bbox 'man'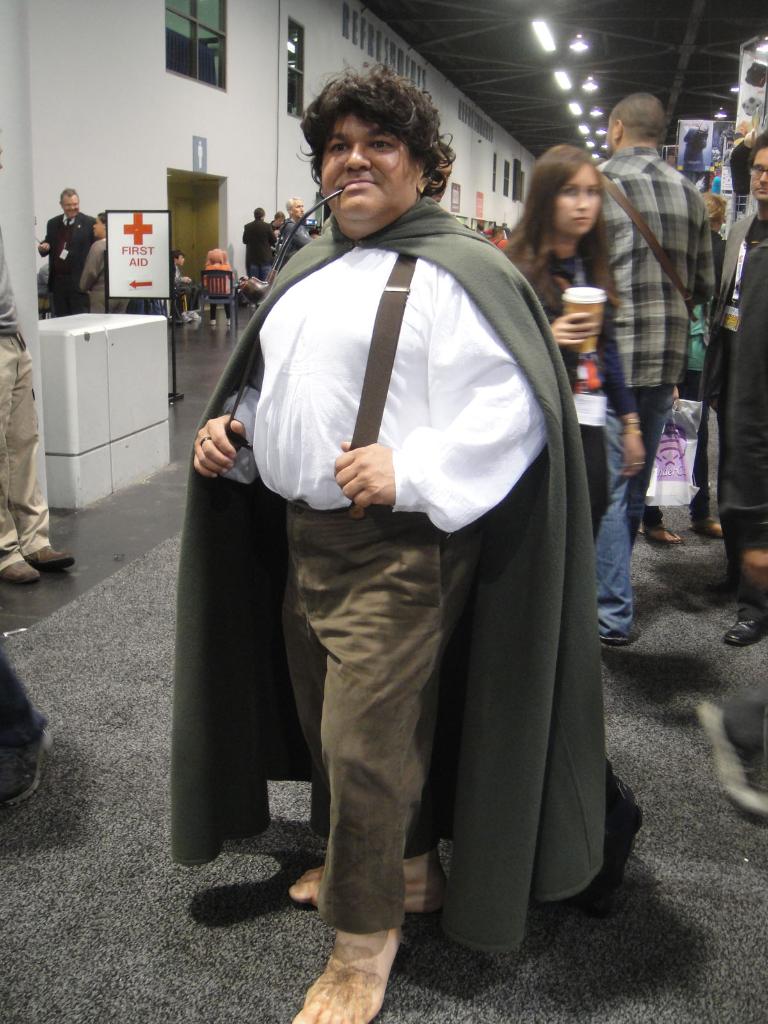
select_region(599, 90, 715, 641)
